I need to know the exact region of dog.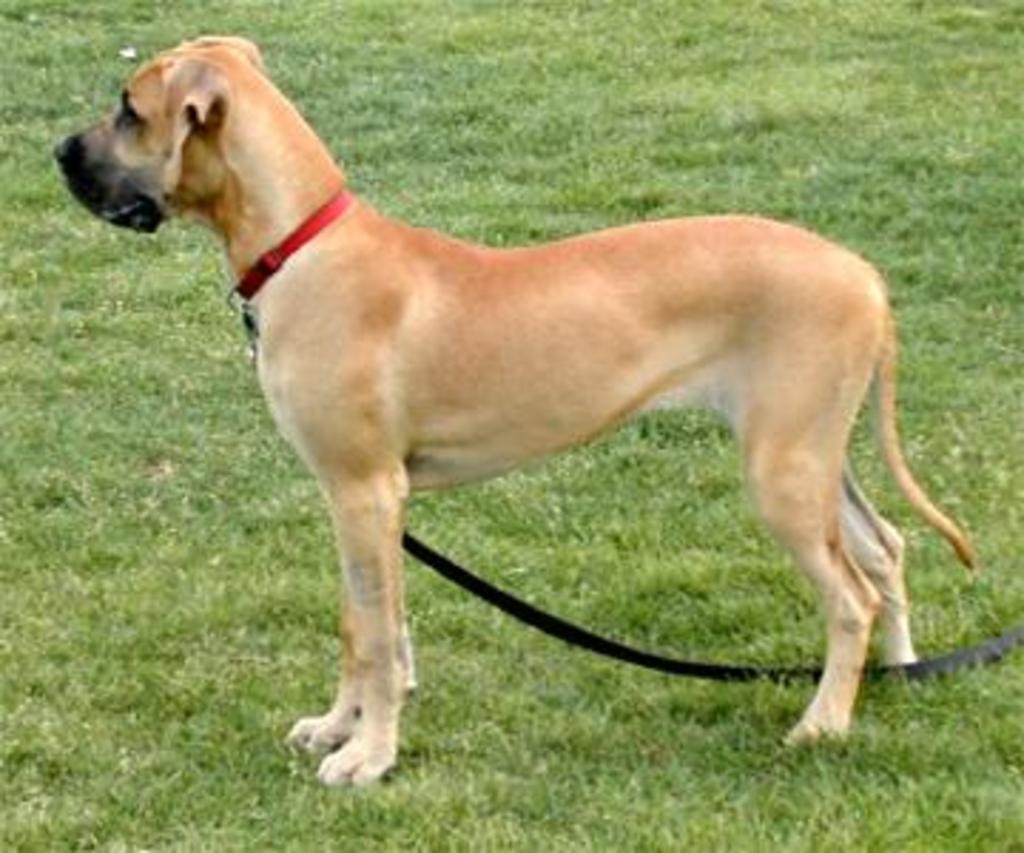
Region: box=[51, 31, 984, 785].
